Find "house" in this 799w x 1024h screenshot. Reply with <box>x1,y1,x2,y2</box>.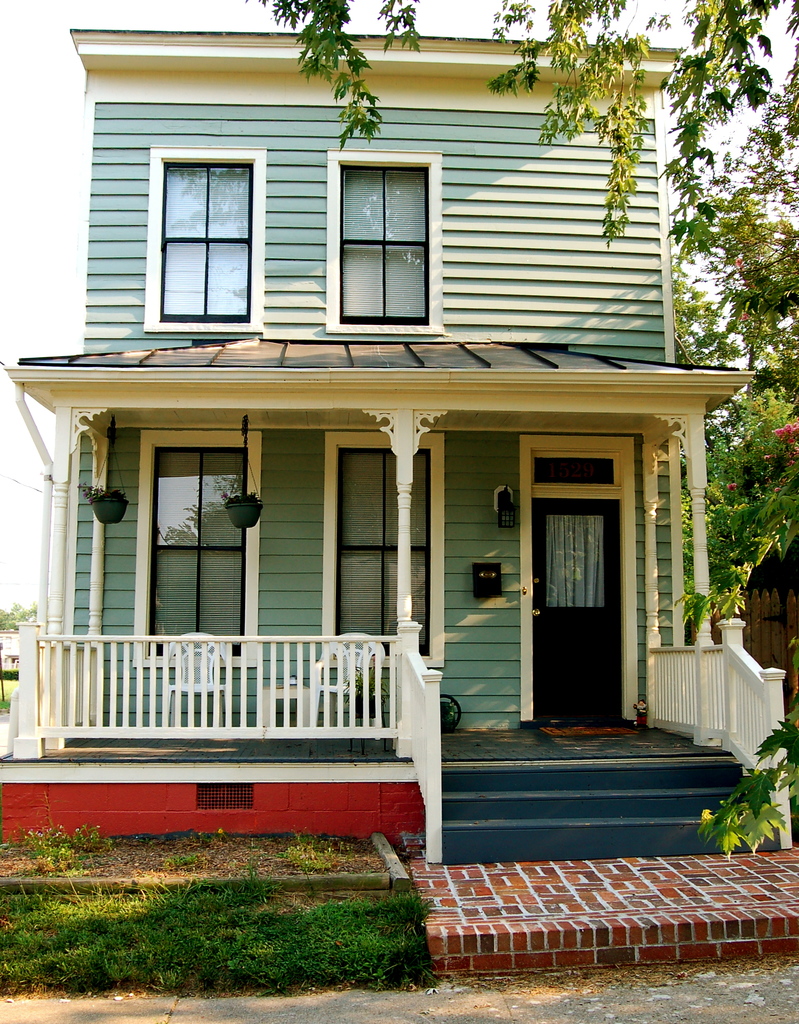
<box>8,129,798,863</box>.
